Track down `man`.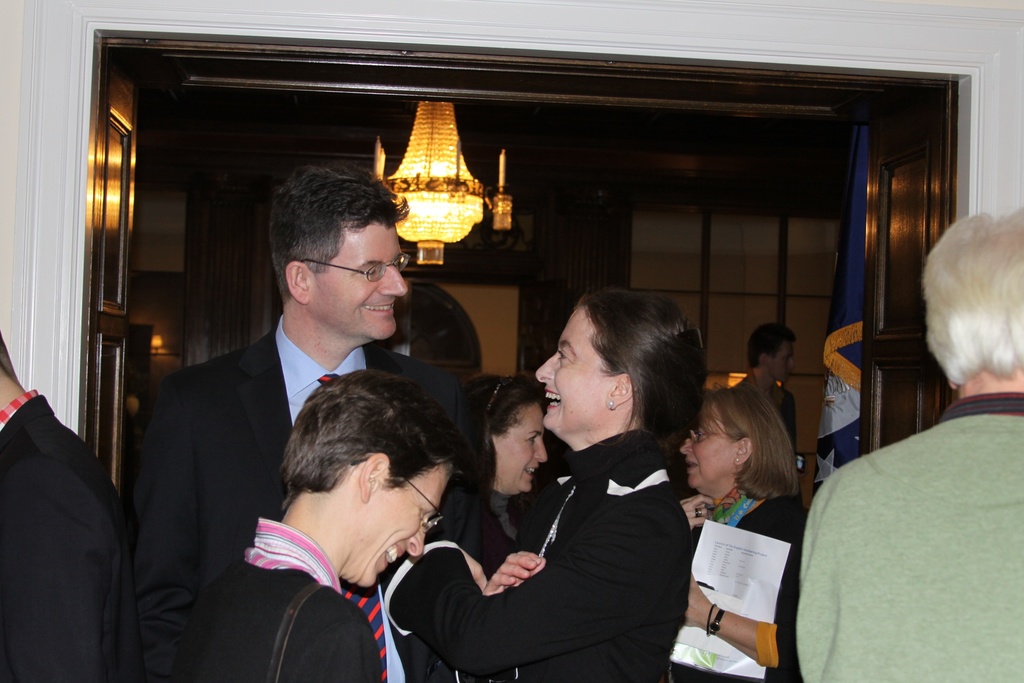
Tracked to bbox(125, 161, 461, 645).
